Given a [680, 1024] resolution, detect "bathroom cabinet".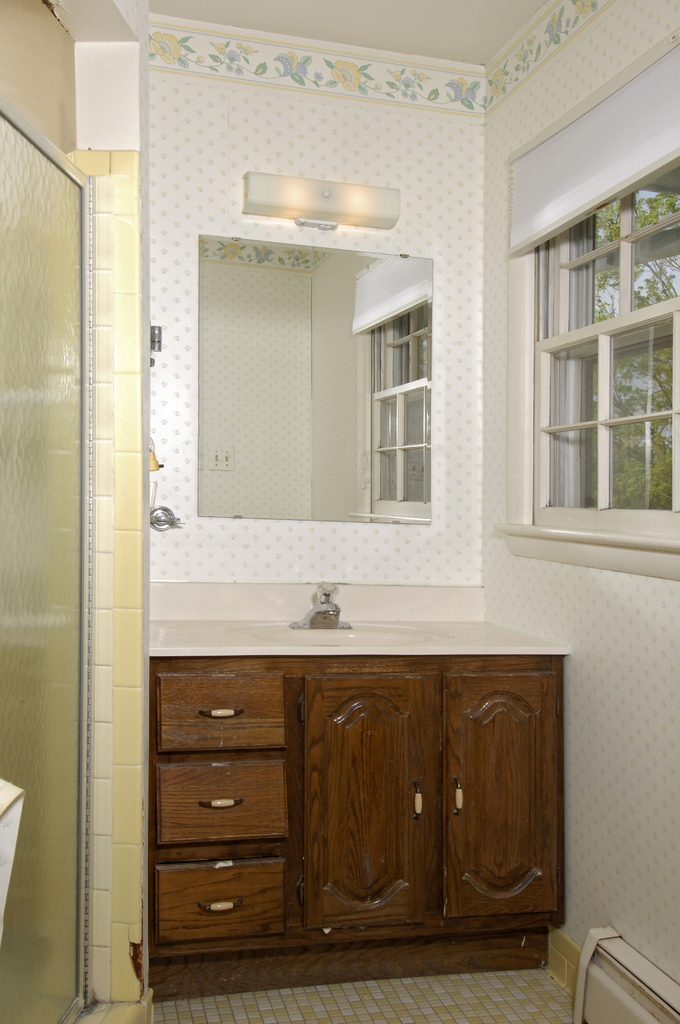
select_region(143, 604, 582, 996).
